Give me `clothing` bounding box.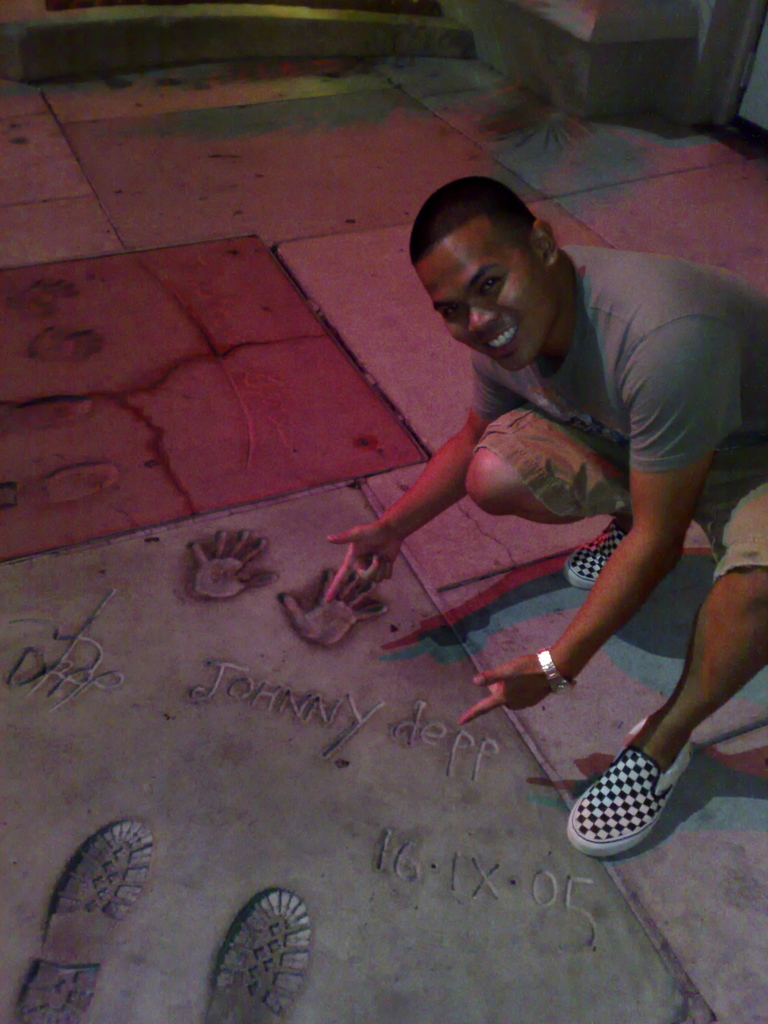
(left=388, top=242, right=740, bottom=724).
